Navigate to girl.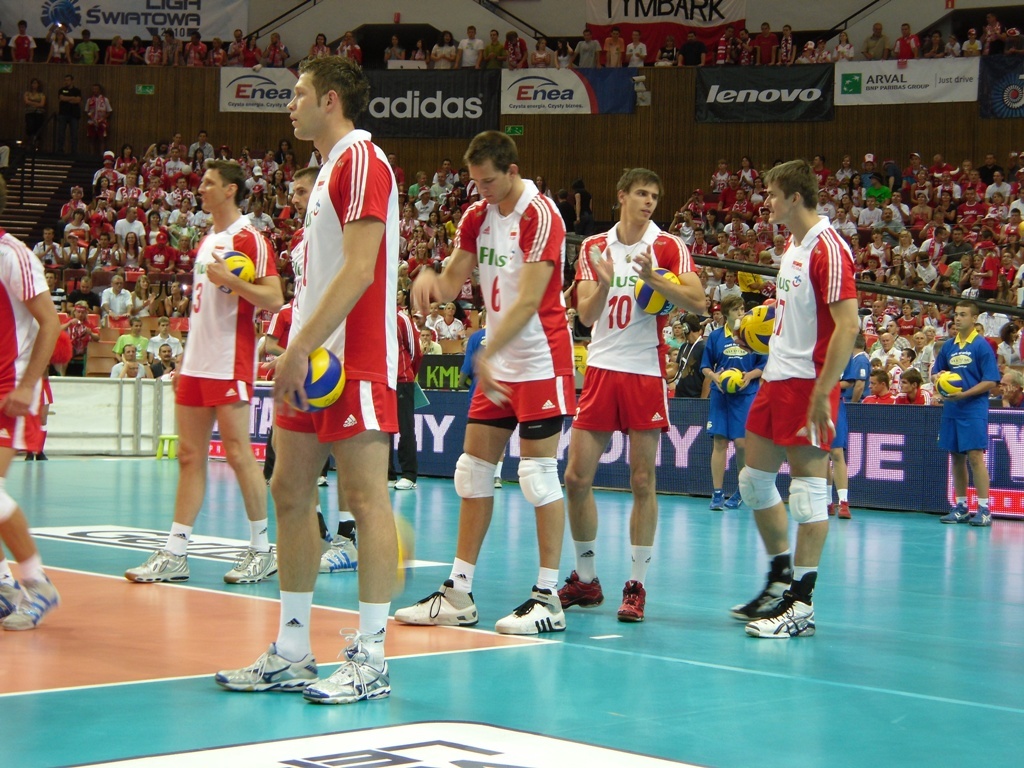
Navigation target: <region>405, 226, 429, 260</region>.
